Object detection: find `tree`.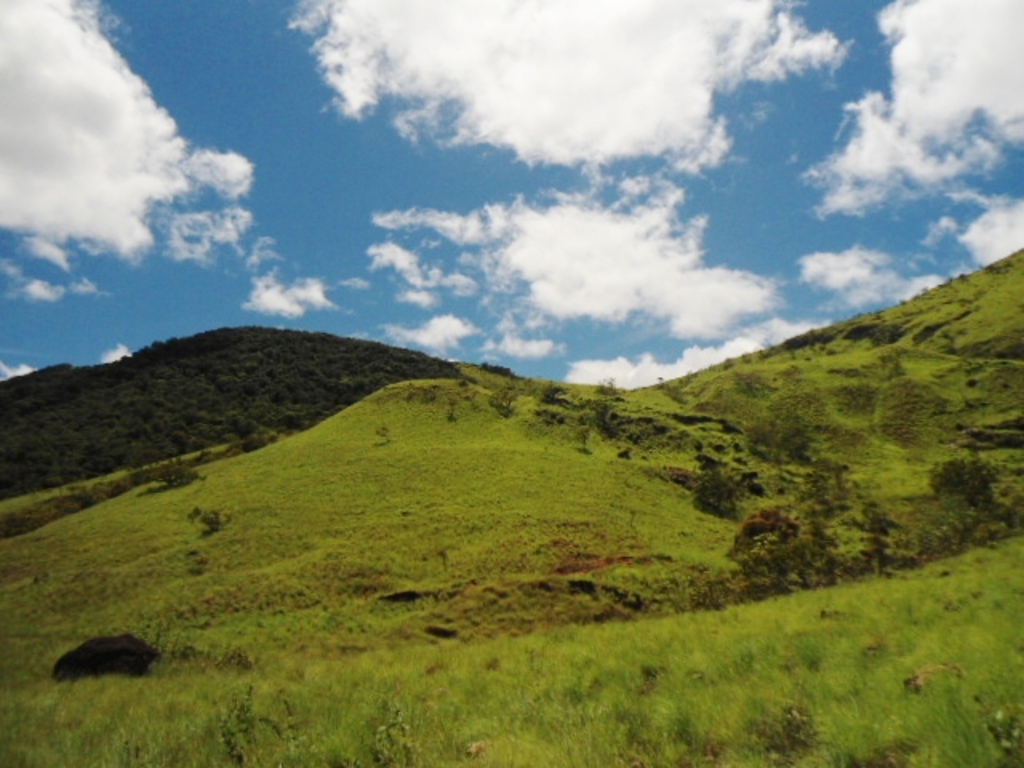
pyautogui.locateOnScreen(157, 456, 202, 490).
